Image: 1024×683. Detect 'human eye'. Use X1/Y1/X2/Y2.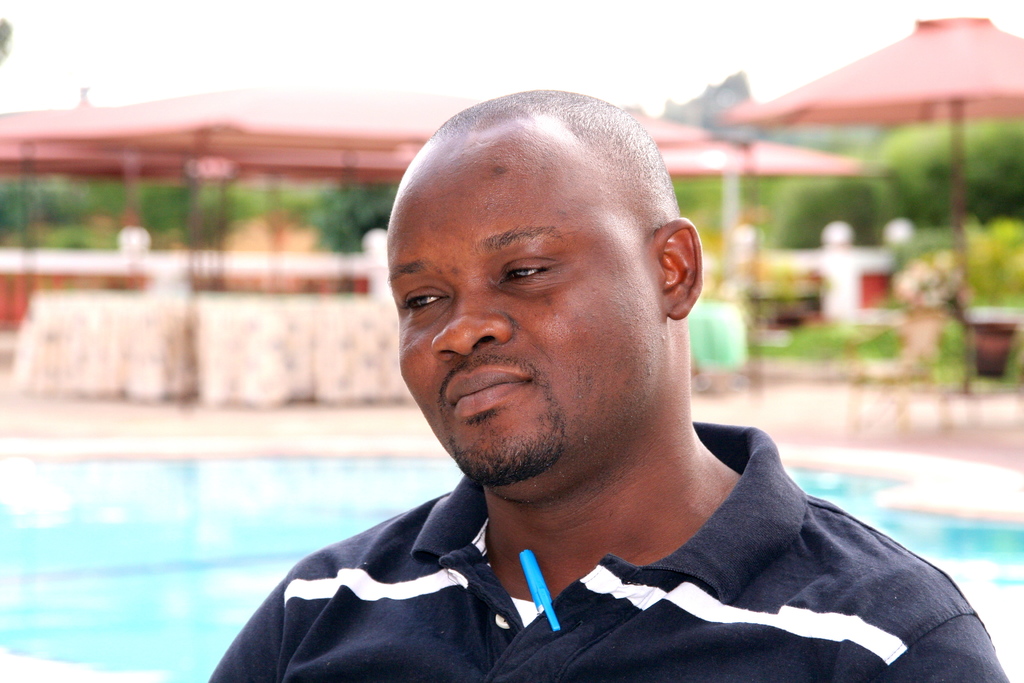
492/256/563/290.
